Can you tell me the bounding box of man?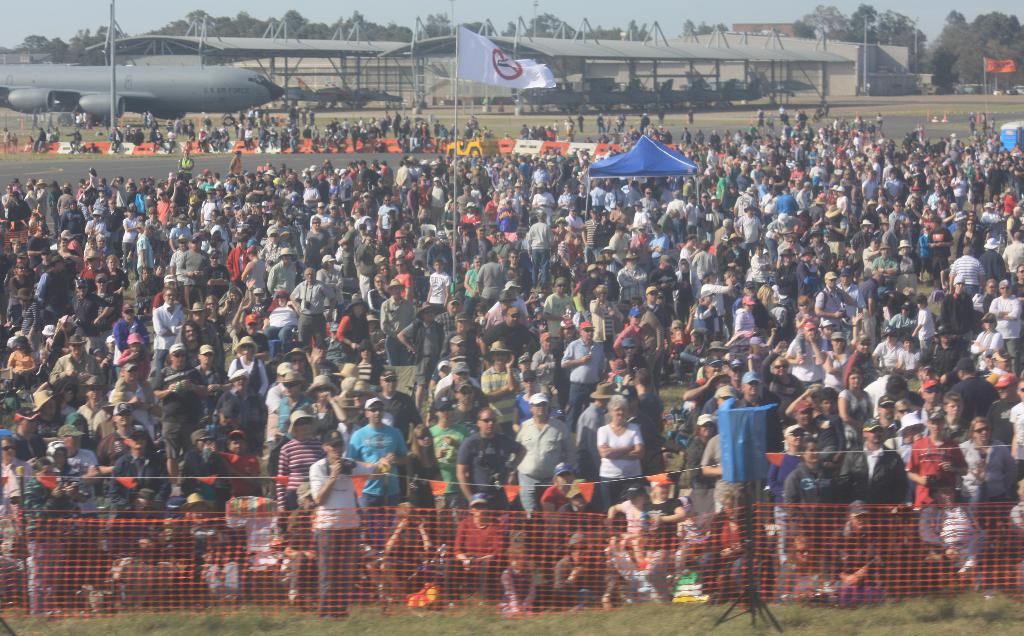
crop(207, 218, 228, 258).
